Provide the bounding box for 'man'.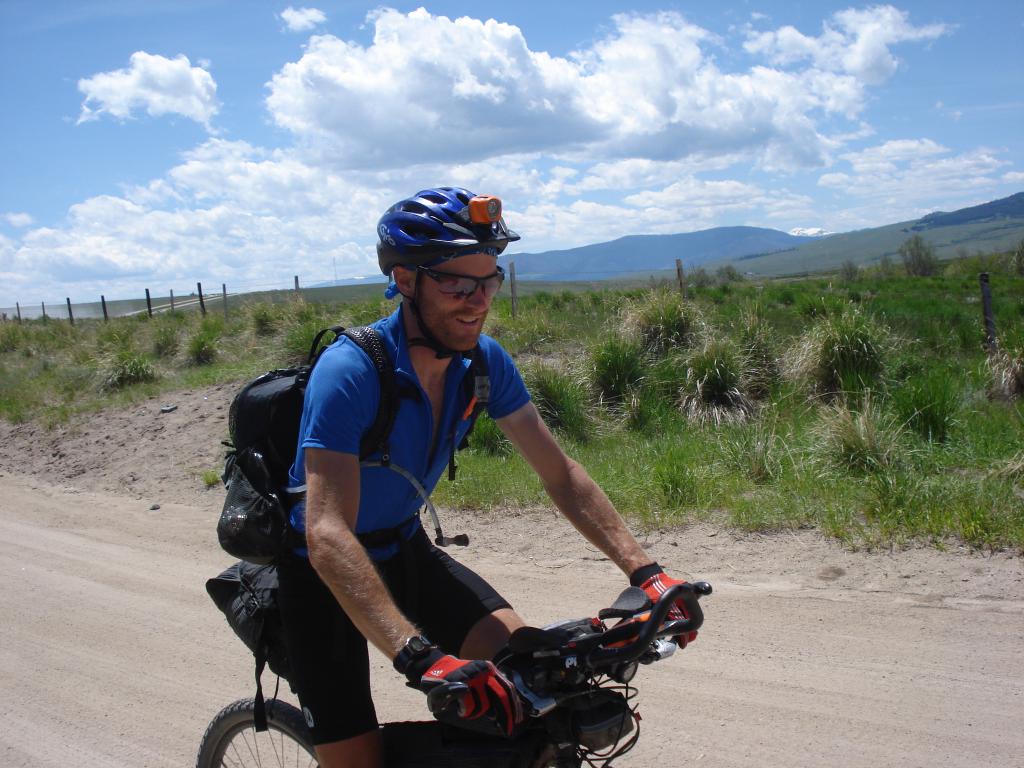
(x1=195, y1=189, x2=710, y2=761).
